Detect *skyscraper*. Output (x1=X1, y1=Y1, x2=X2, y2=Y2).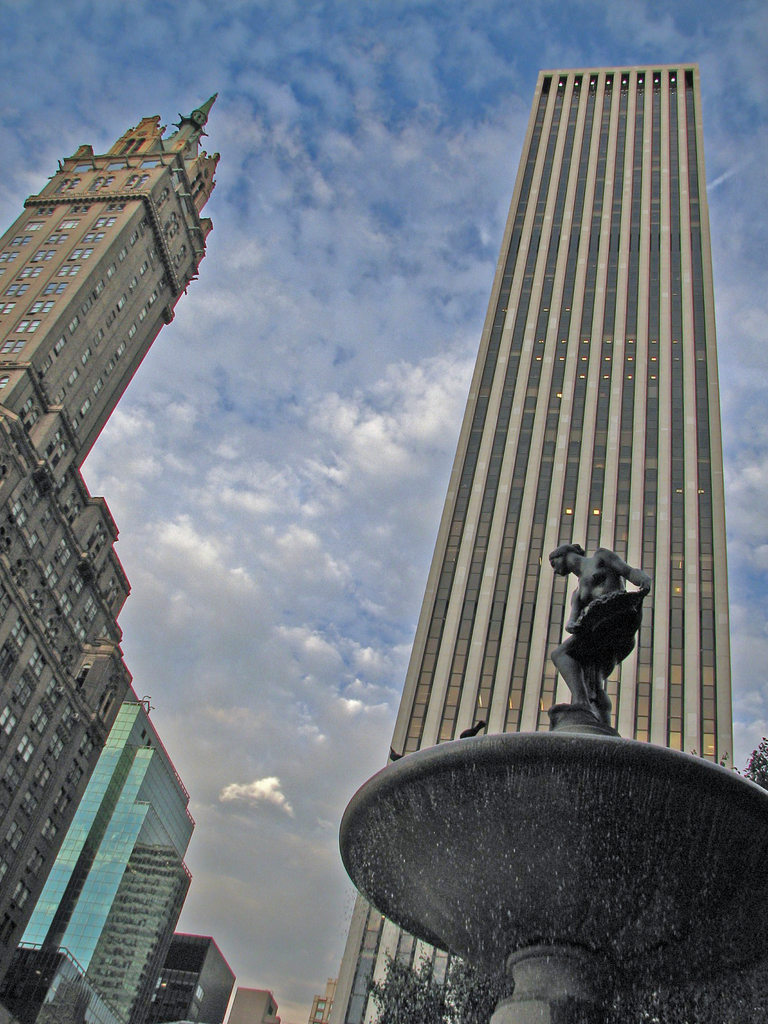
(x1=342, y1=91, x2=728, y2=737).
